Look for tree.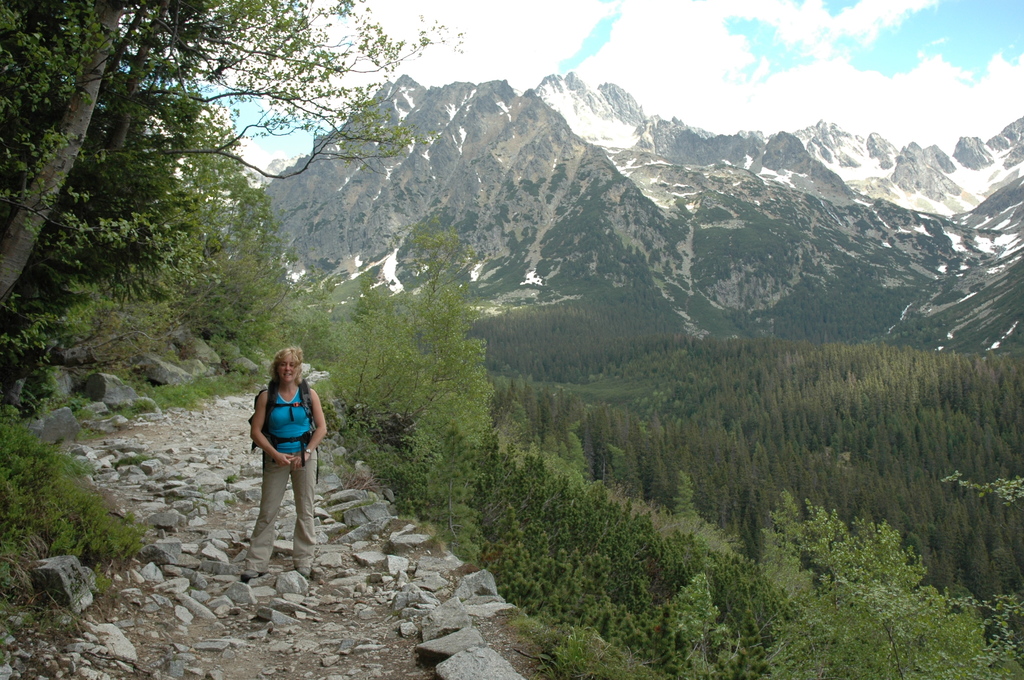
Found: 0,0,467,418.
